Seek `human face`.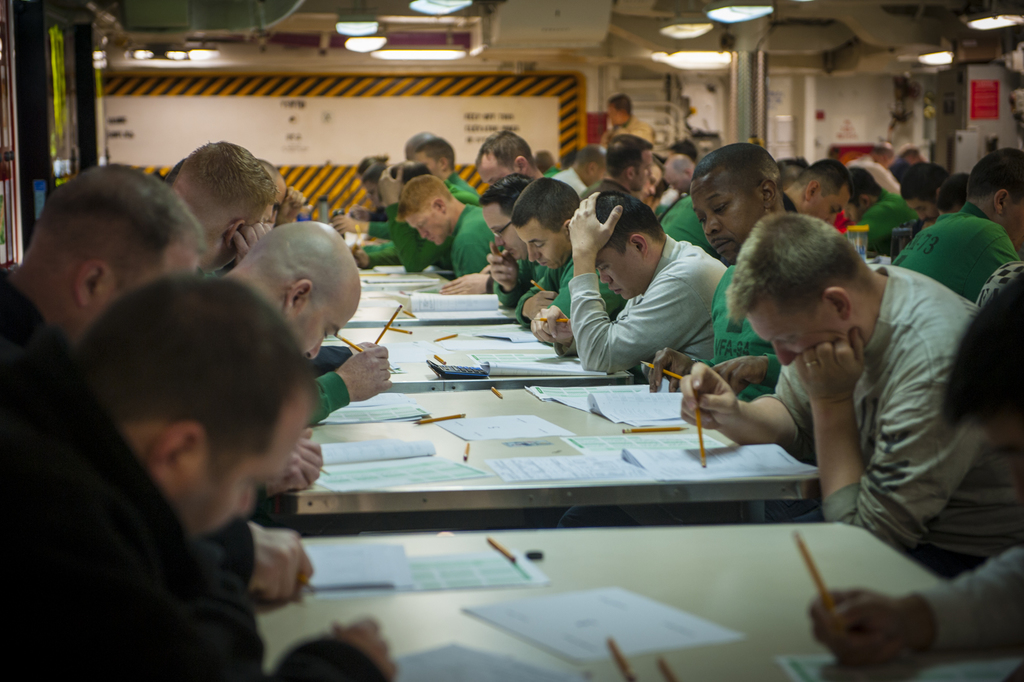
514/222/572/275.
